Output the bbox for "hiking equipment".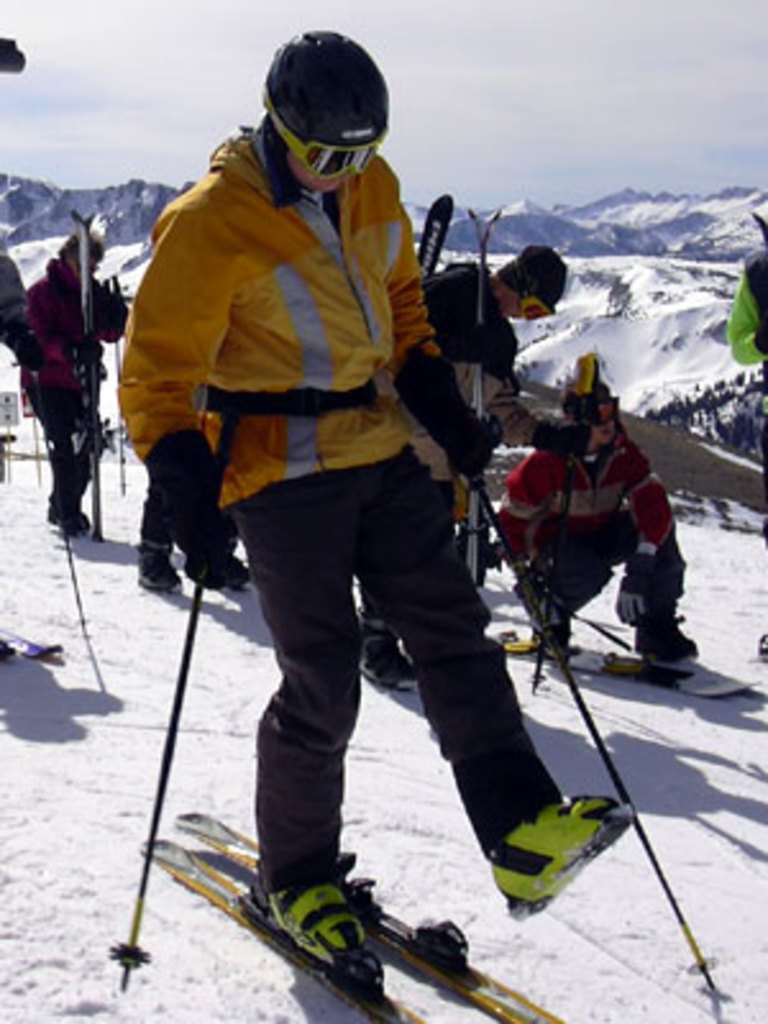
locate(527, 435, 573, 691).
